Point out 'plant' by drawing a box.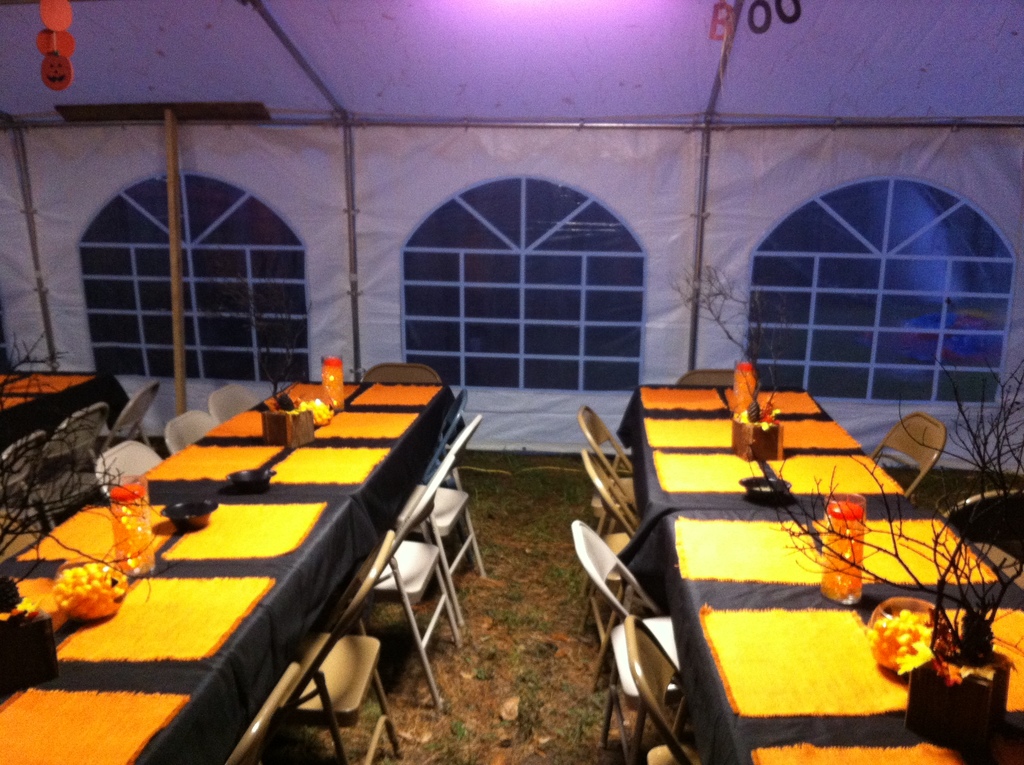
bbox(516, 474, 551, 500).
